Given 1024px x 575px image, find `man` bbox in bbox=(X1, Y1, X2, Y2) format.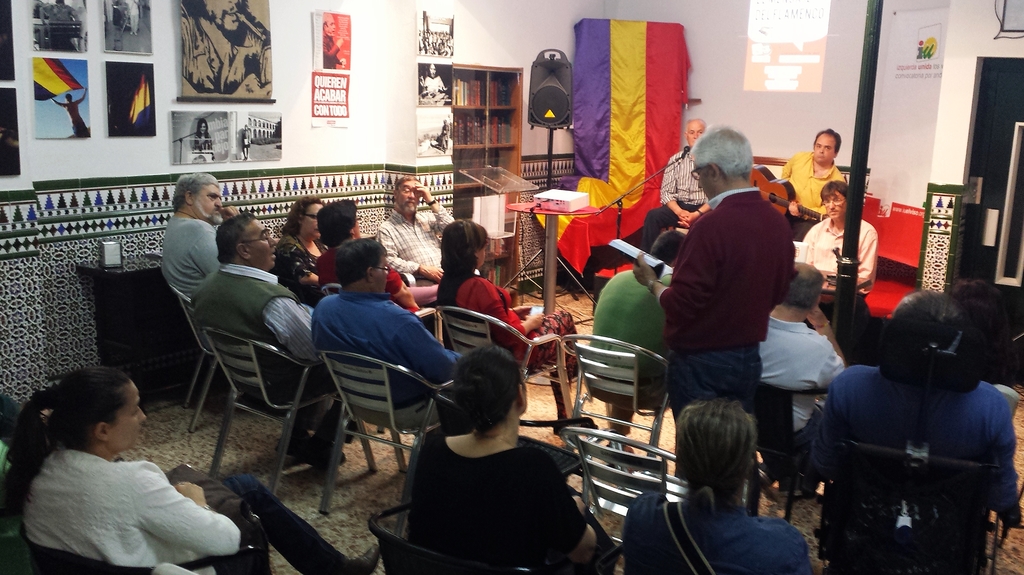
bbox=(371, 172, 446, 284).
